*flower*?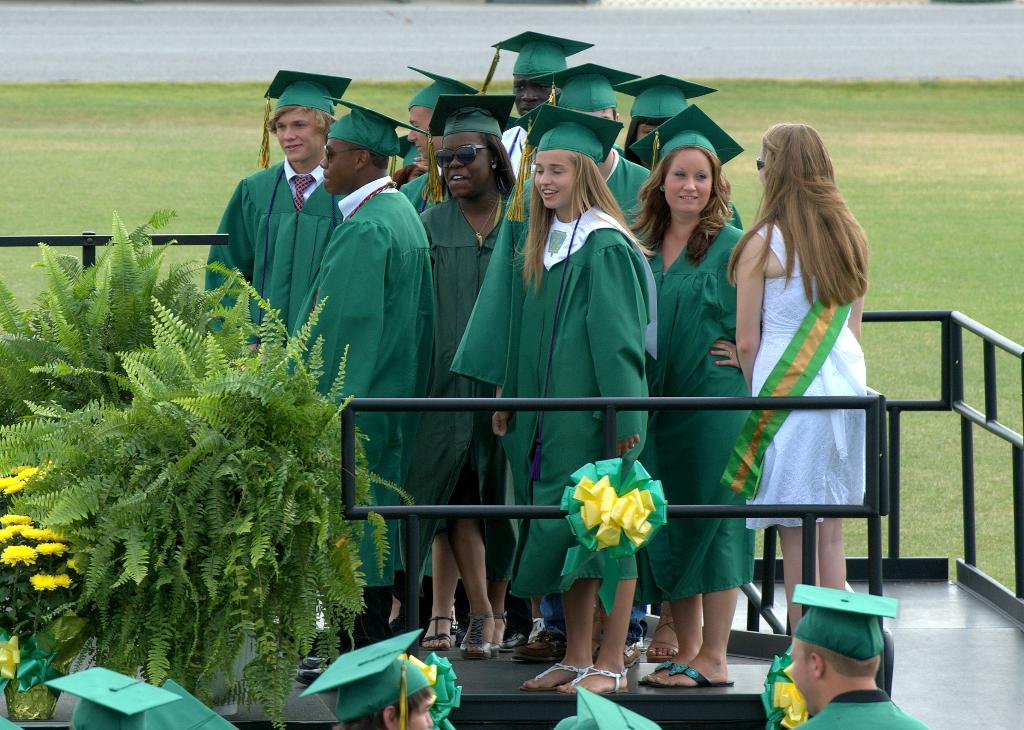
box=[0, 543, 36, 566]
